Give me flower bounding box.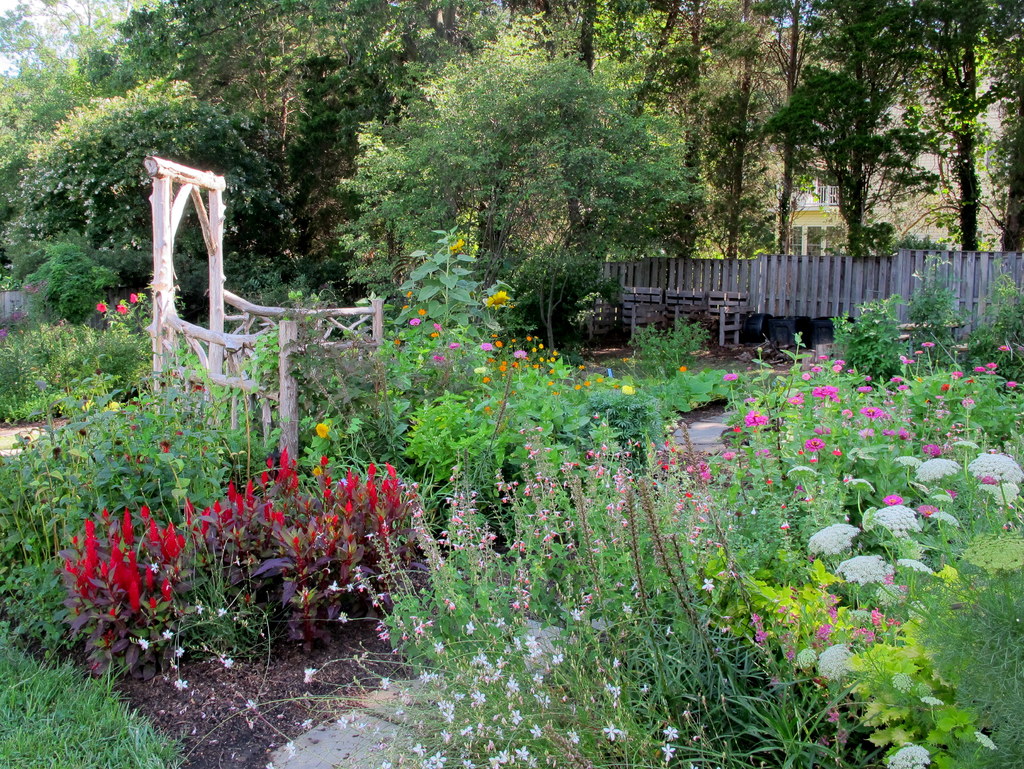
region(115, 304, 125, 317).
